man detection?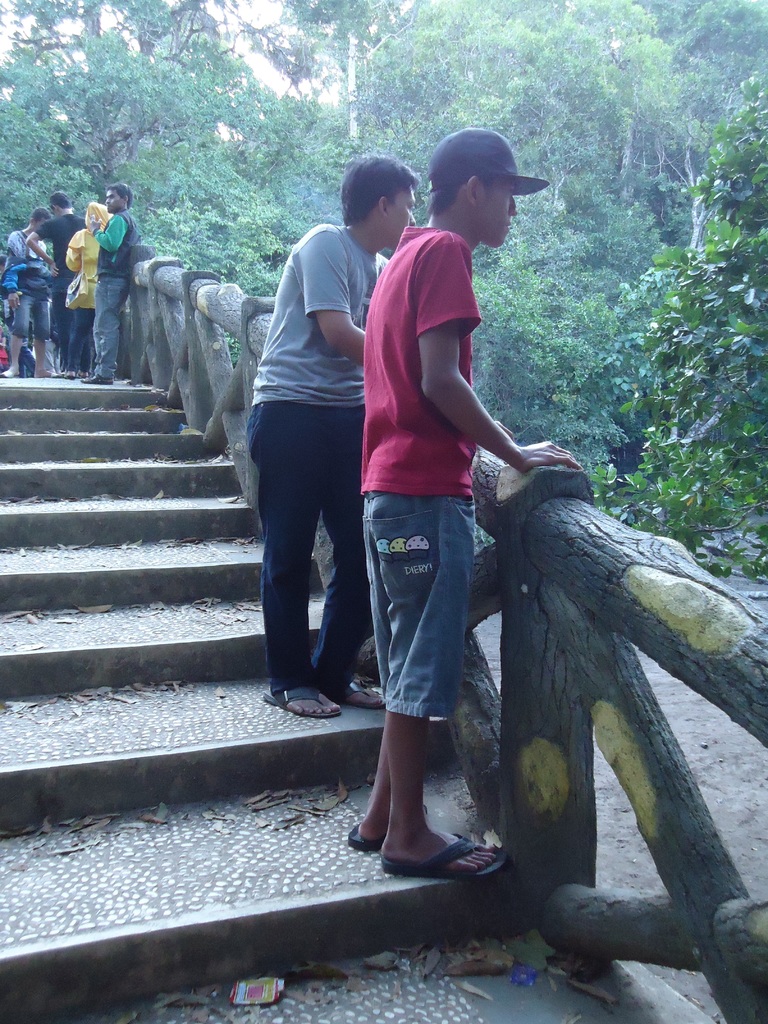
[2,200,54,376]
